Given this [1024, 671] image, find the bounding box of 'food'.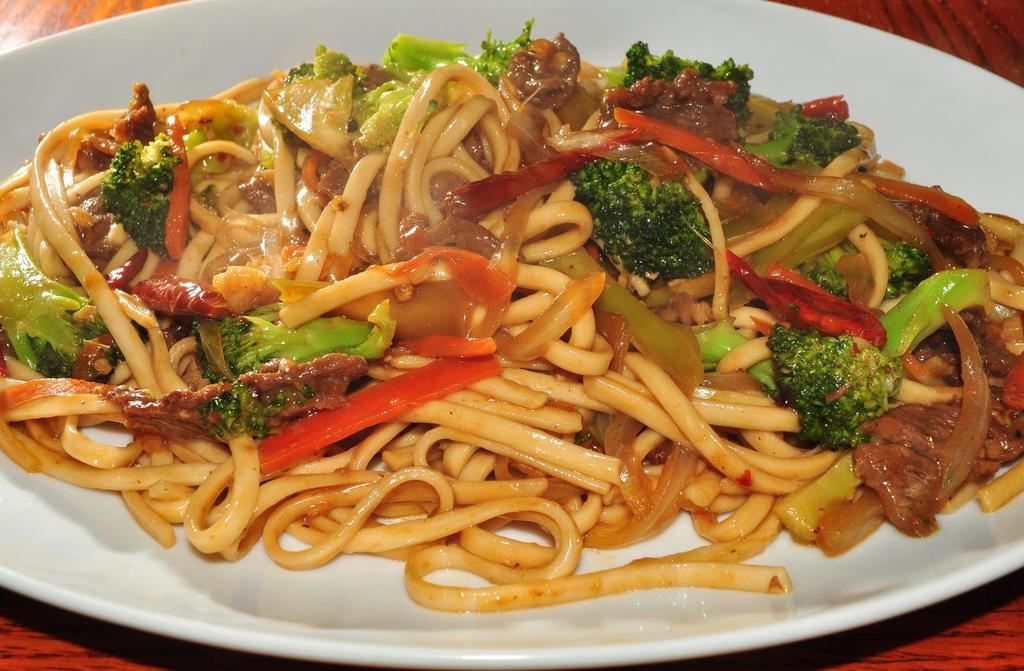
3 18 954 601.
